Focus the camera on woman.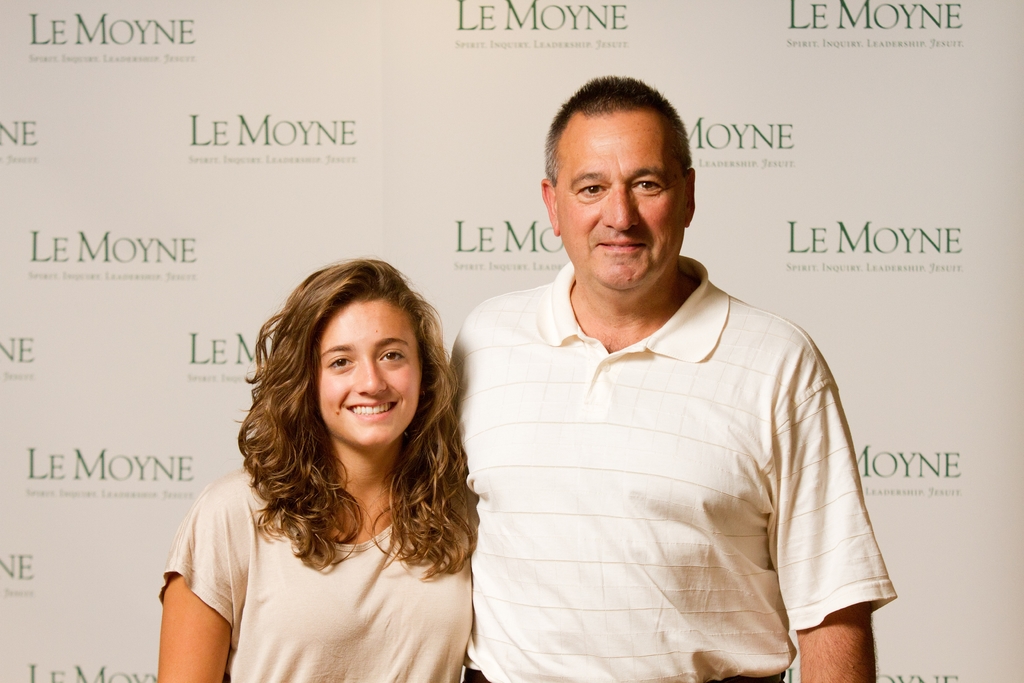
Focus region: left=195, top=243, right=501, bottom=675.
